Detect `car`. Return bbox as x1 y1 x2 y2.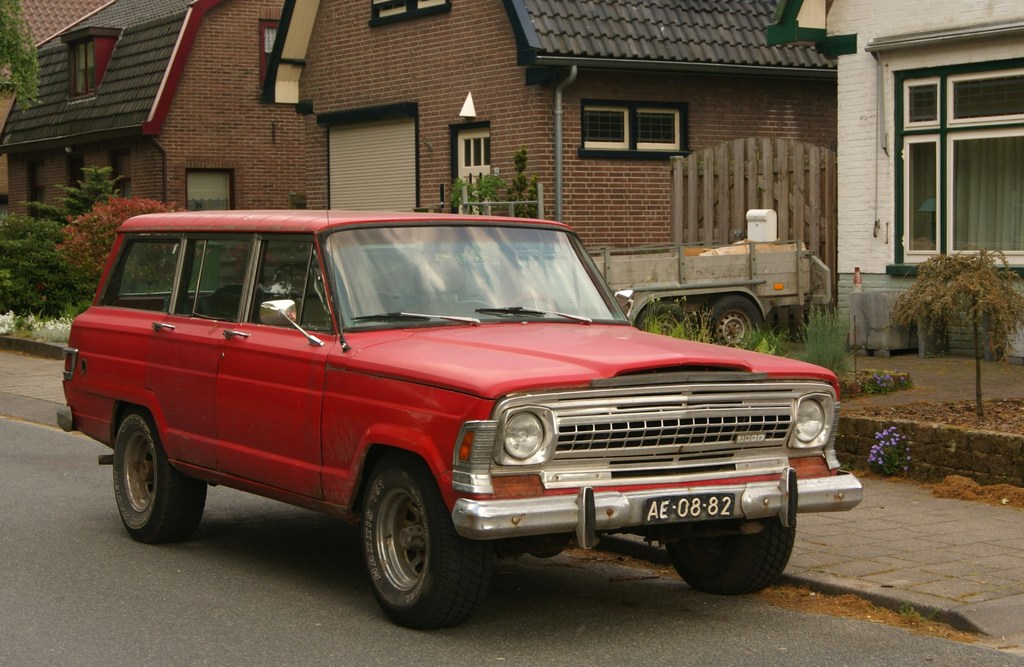
64 202 810 635.
